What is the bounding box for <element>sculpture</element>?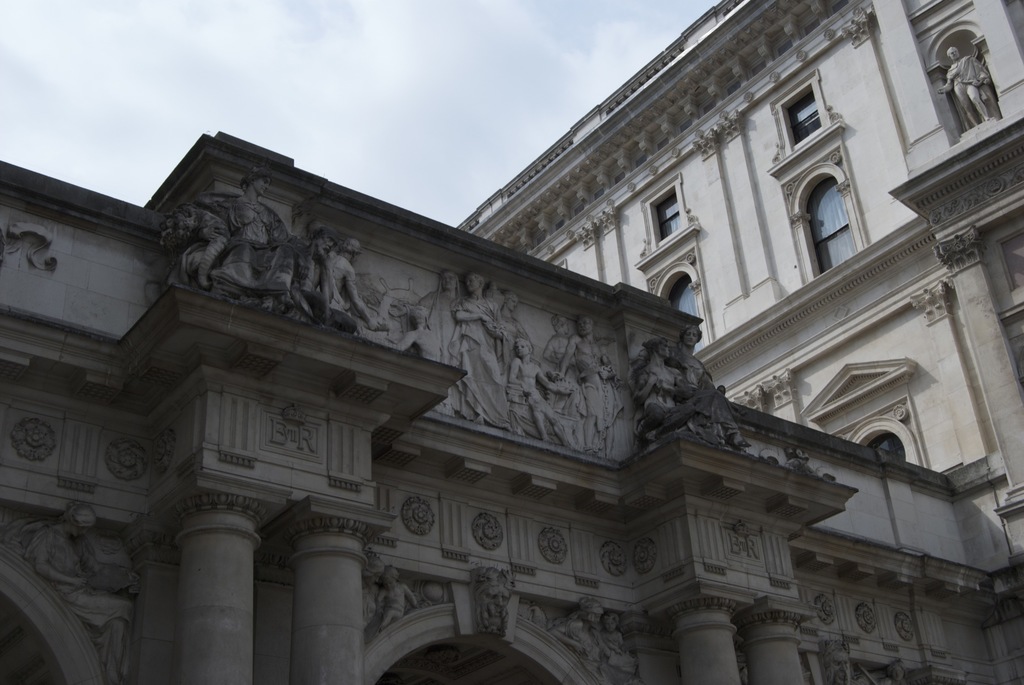
{"x1": 365, "y1": 558, "x2": 418, "y2": 638}.
